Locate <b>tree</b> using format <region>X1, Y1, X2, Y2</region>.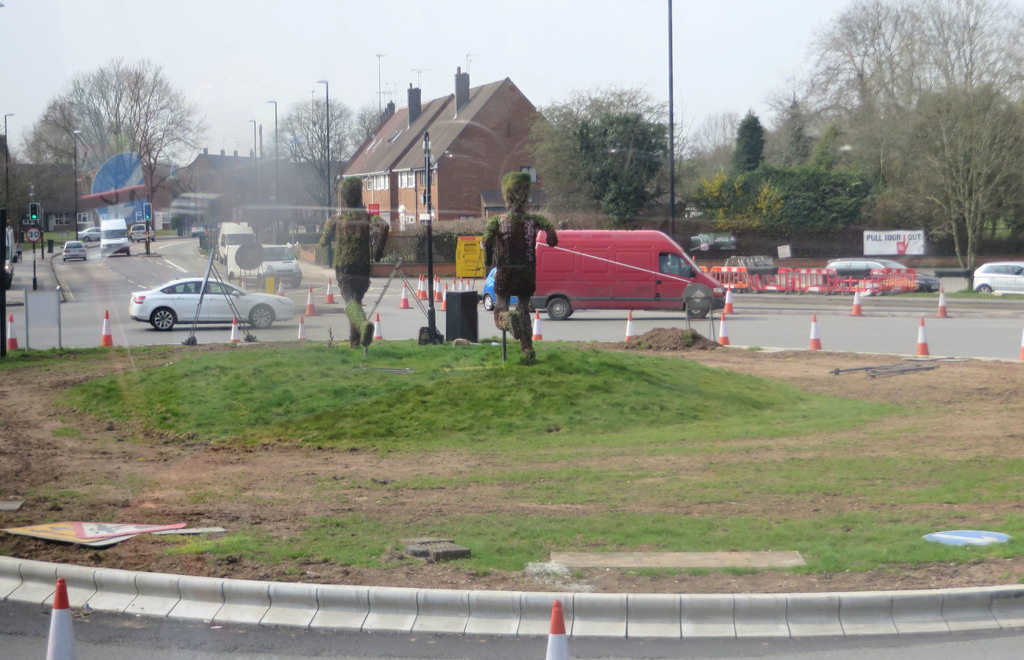
<region>262, 96, 393, 227</region>.
